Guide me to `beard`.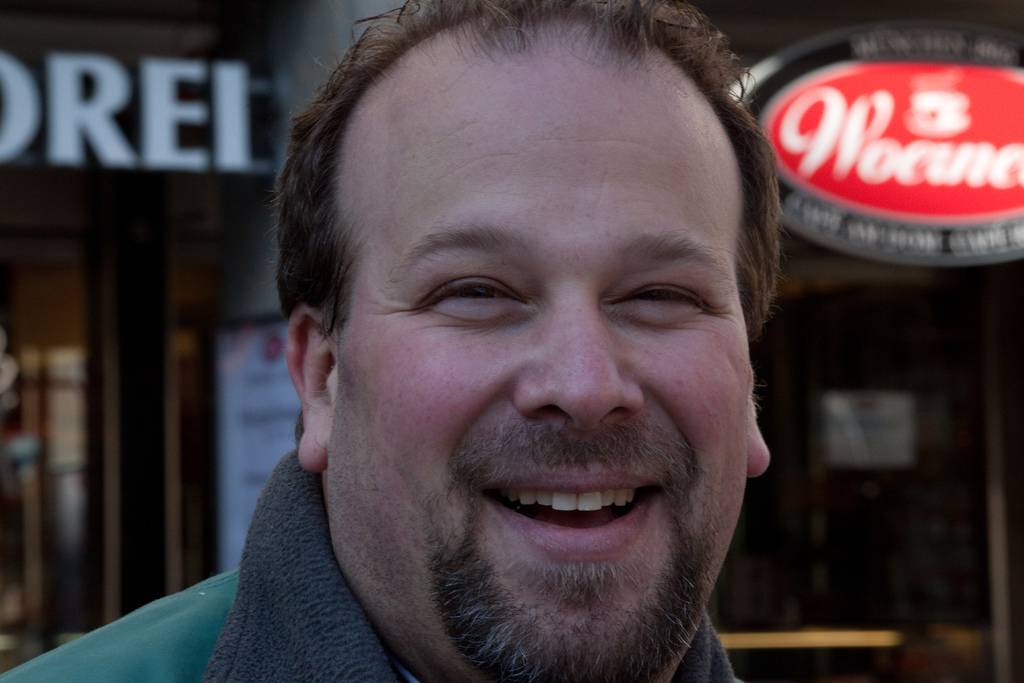
Guidance: Rect(424, 493, 723, 682).
